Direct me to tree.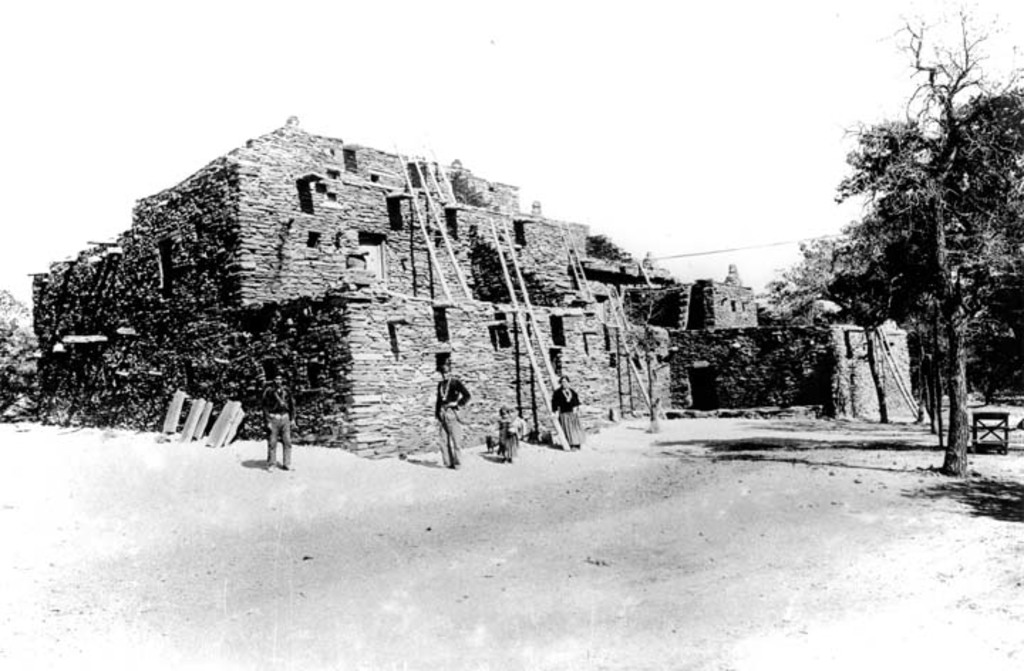
Direction: bbox=(795, 40, 1008, 462).
